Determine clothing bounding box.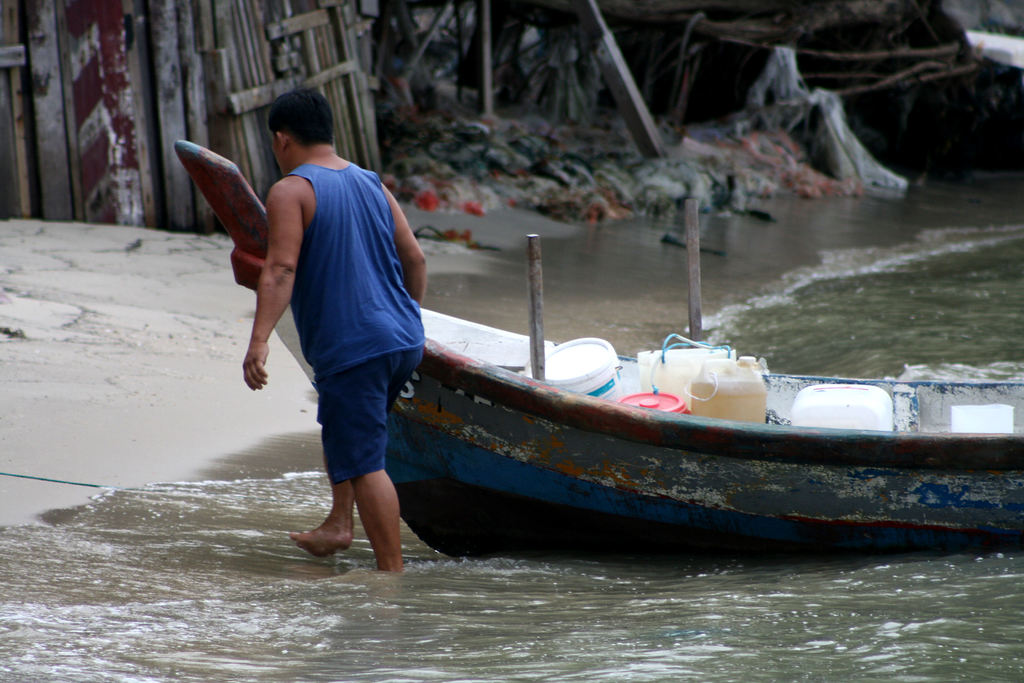
Determined: Rect(259, 116, 413, 510).
